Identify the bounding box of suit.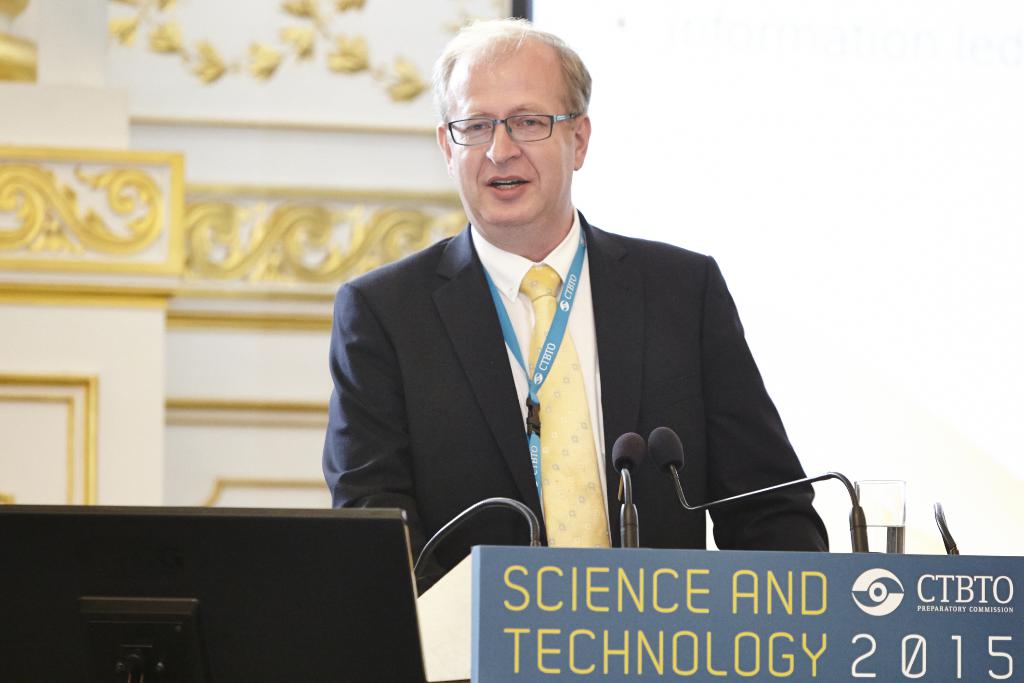
[333, 126, 822, 565].
